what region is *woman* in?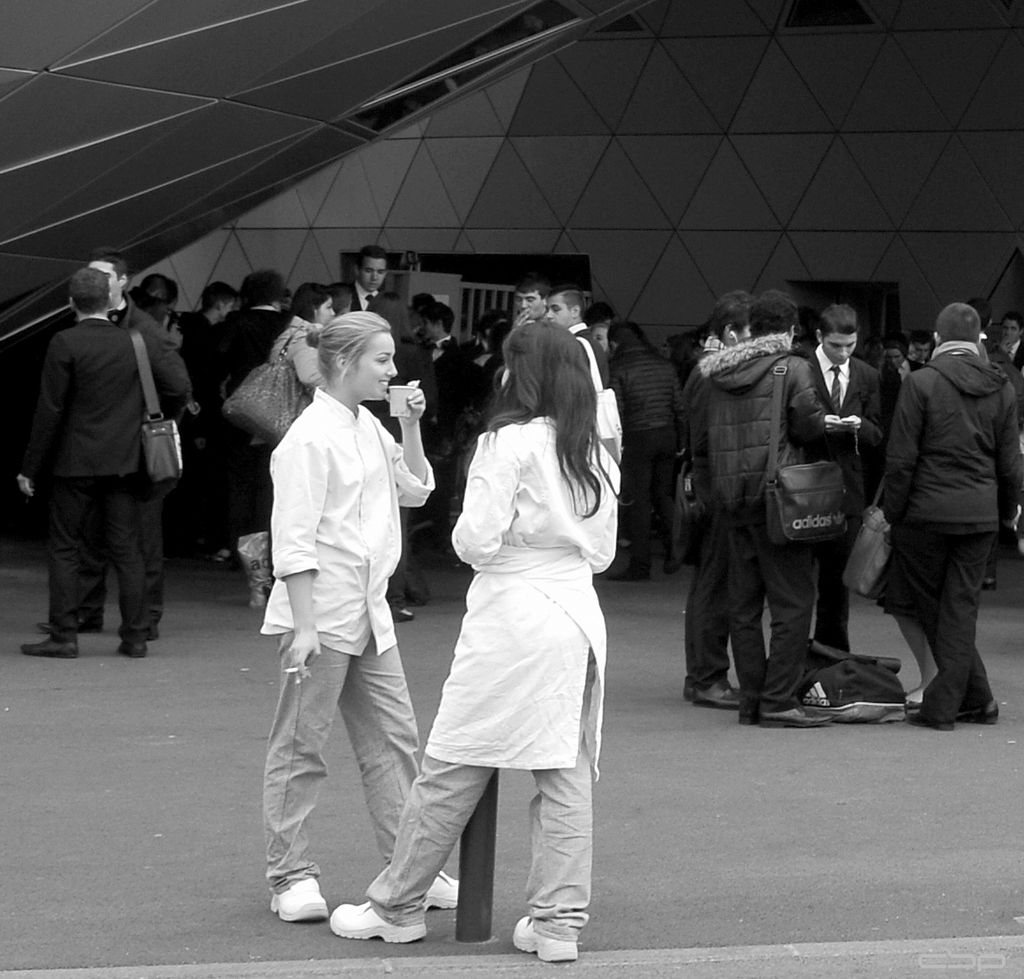
bbox=[586, 322, 618, 362].
